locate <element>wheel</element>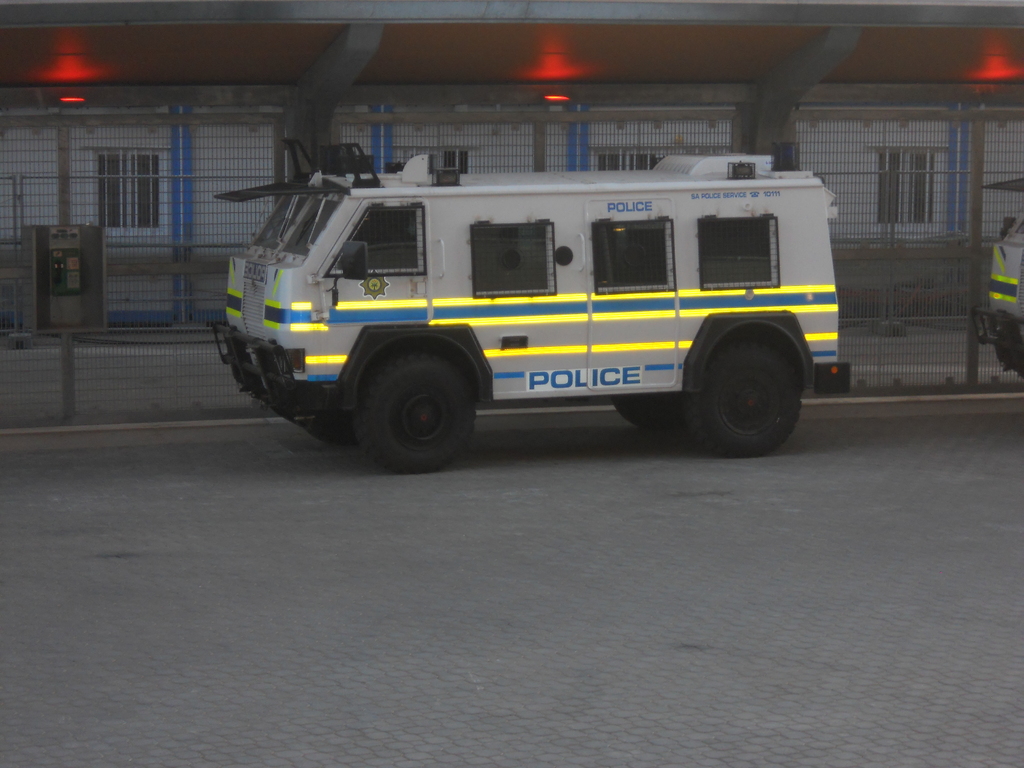
bbox=[689, 341, 805, 460]
